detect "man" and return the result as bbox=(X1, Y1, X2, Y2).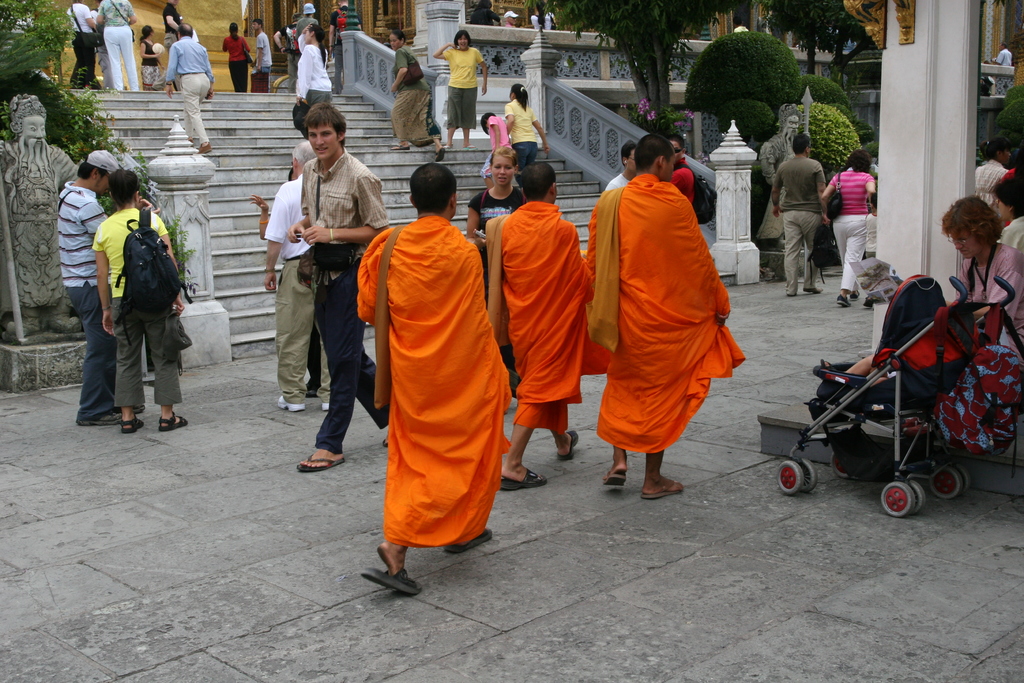
bbox=(0, 93, 86, 340).
